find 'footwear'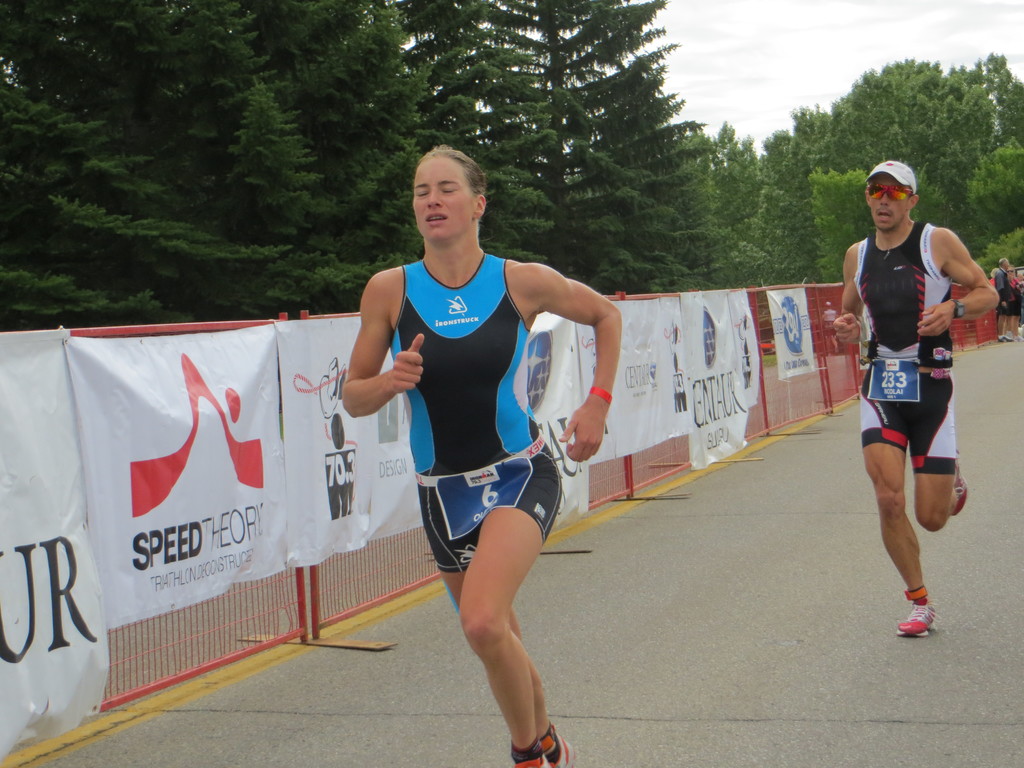
box(897, 590, 936, 636)
